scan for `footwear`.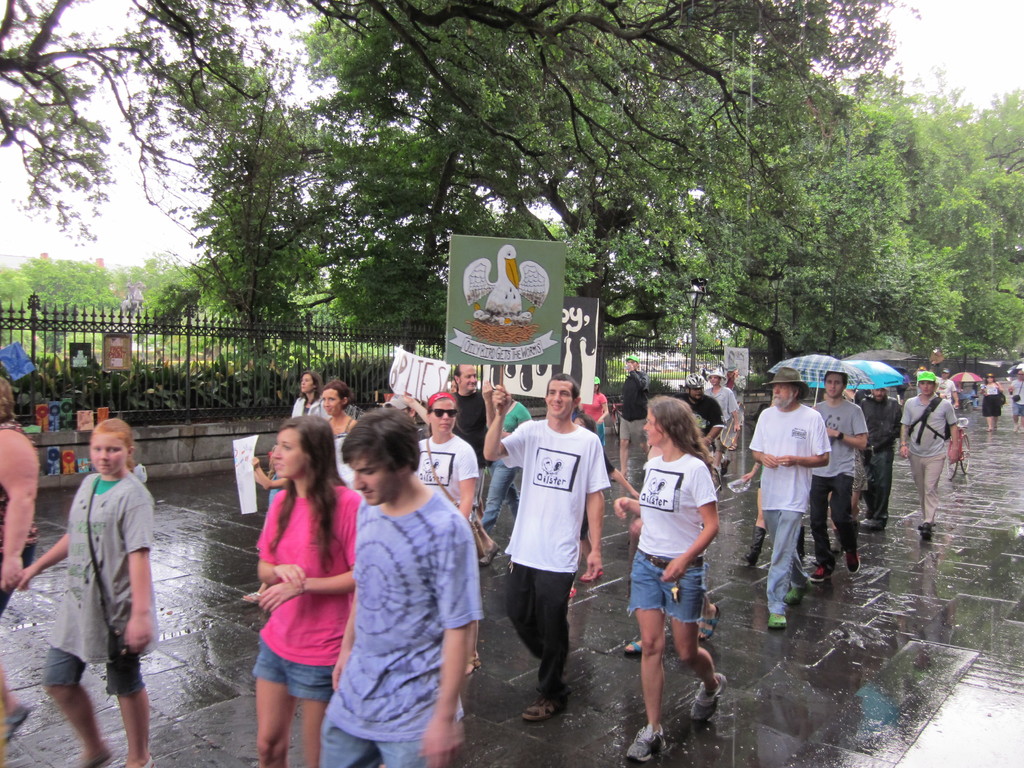
Scan result: bbox(785, 585, 810, 609).
